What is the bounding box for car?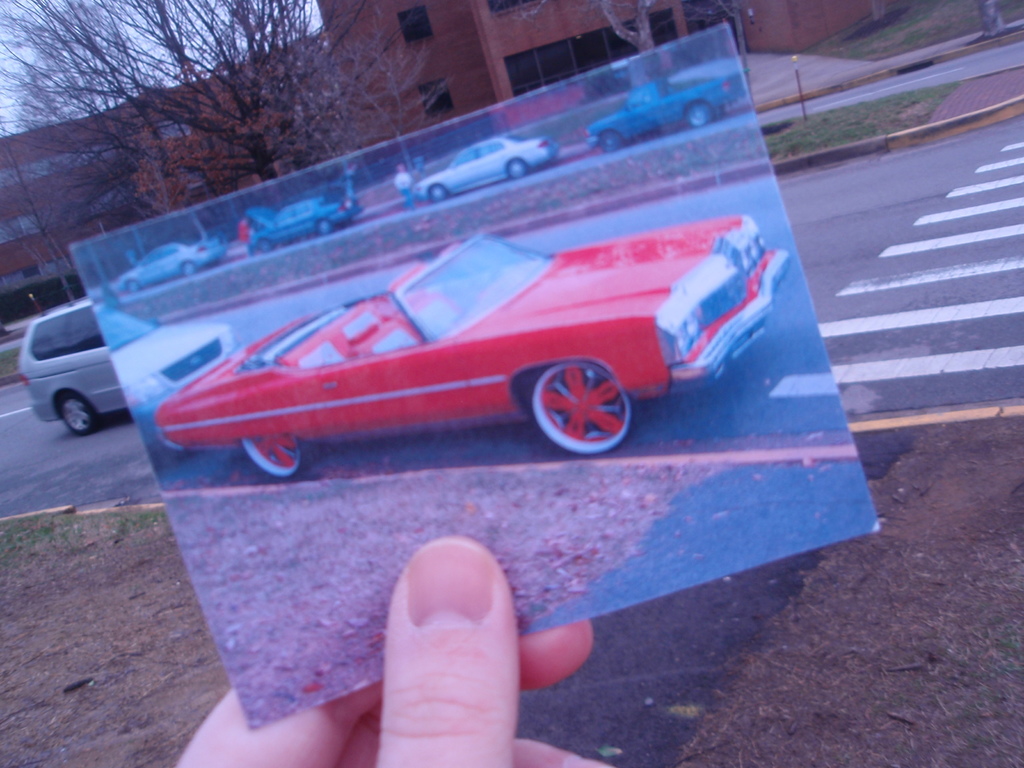
{"x1": 149, "y1": 228, "x2": 794, "y2": 484}.
